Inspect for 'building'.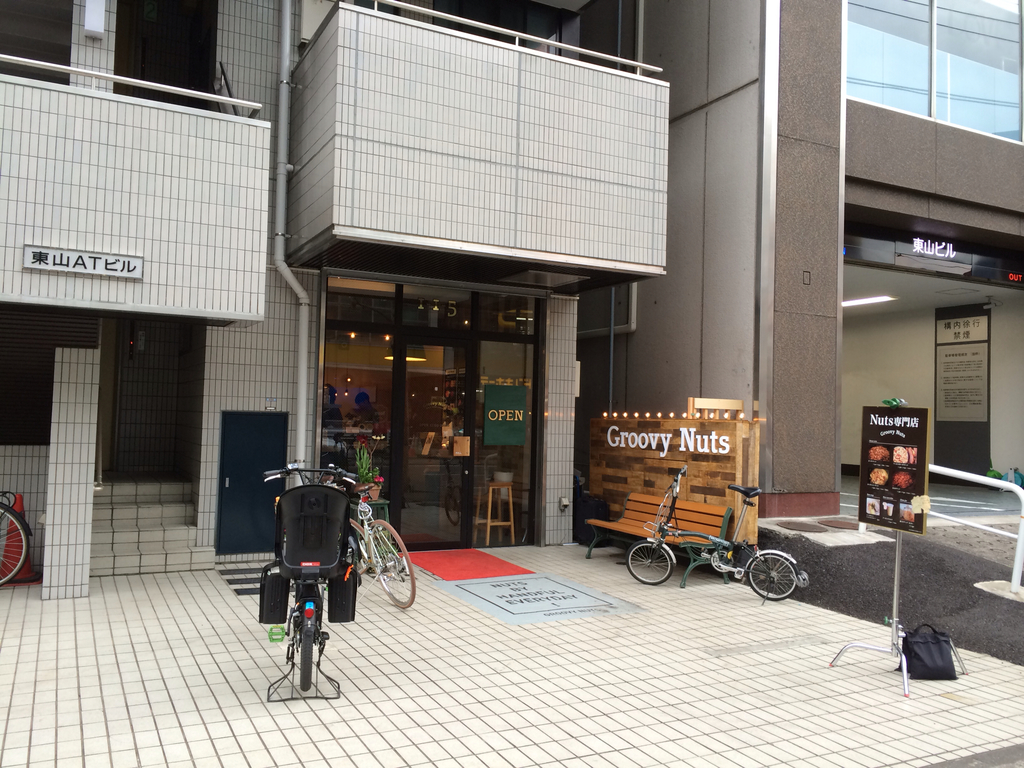
Inspection: 0 0 670 603.
